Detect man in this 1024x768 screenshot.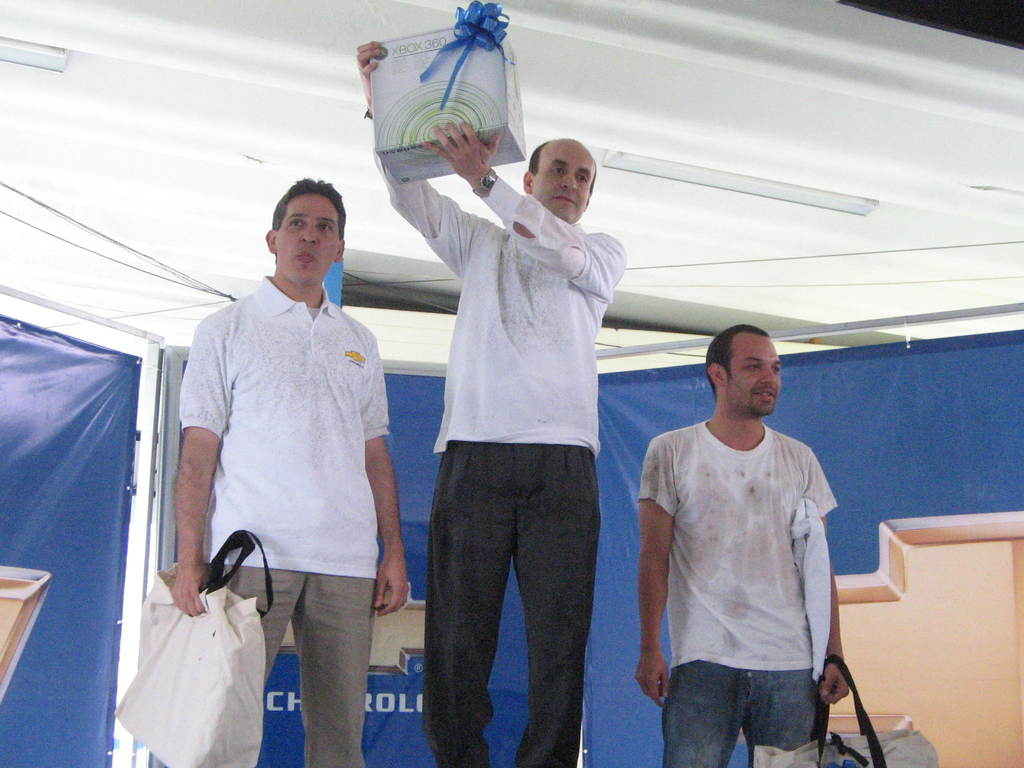
Detection: BBox(638, 321, 854, 767).
